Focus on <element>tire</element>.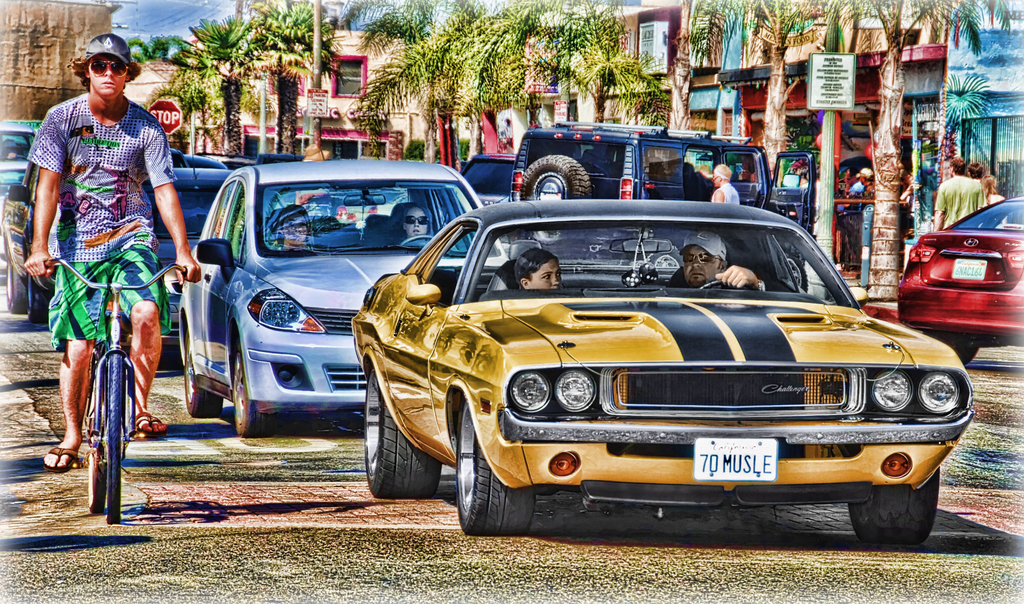
Focused at {"left": 1, "top": 225, "right": 24, "bottom": 314}.
